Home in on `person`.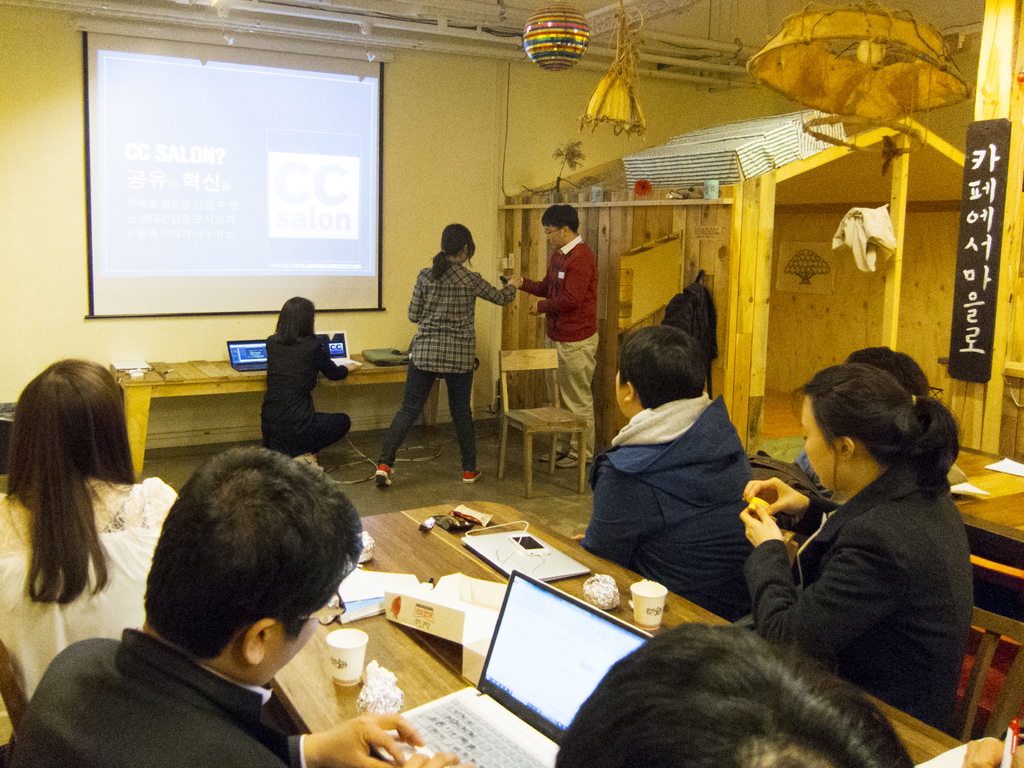
Homed in at [843,344,930,401].
